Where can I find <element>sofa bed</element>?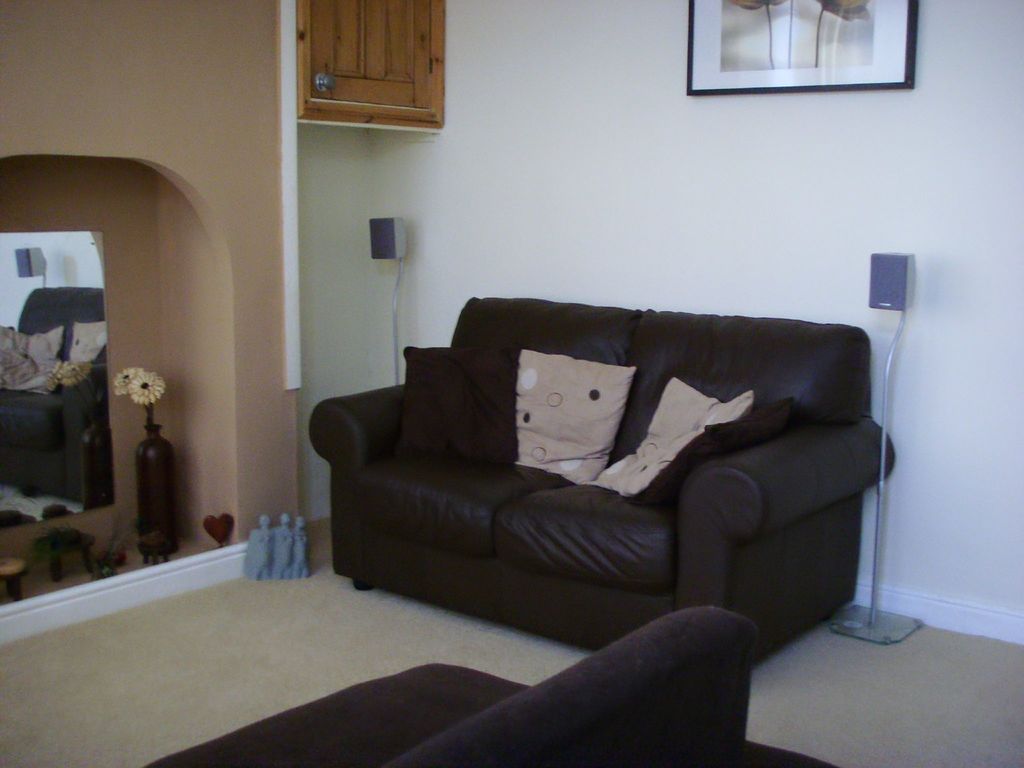
You can find it at <box>310,293,898,673</box>.
